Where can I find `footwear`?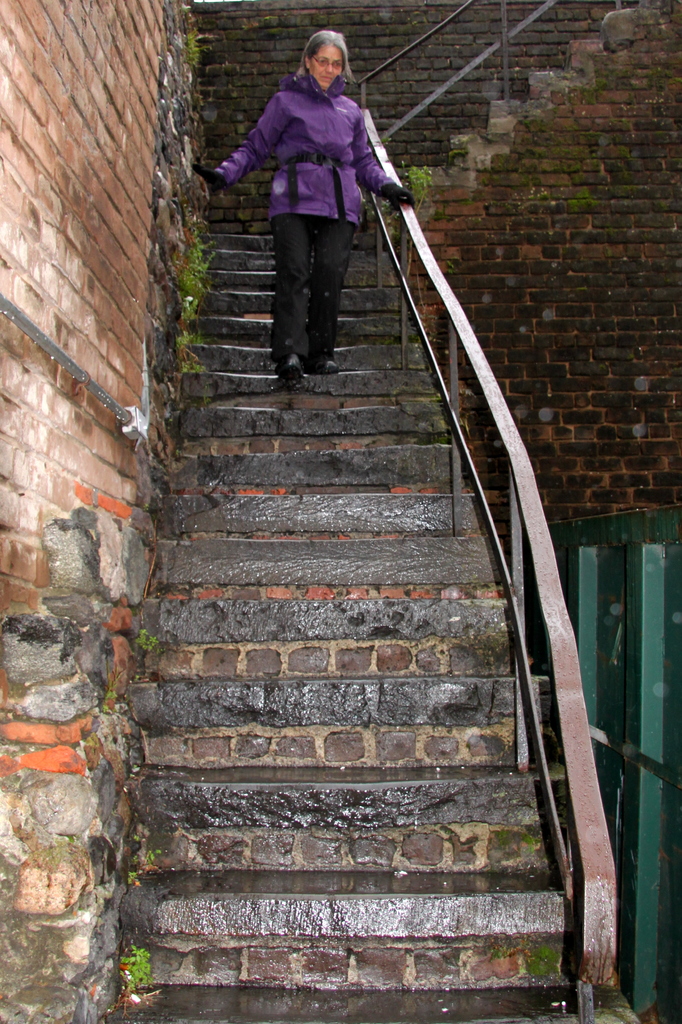
You can find it at (x1=270, y1=353, x2=299, y2=386).
